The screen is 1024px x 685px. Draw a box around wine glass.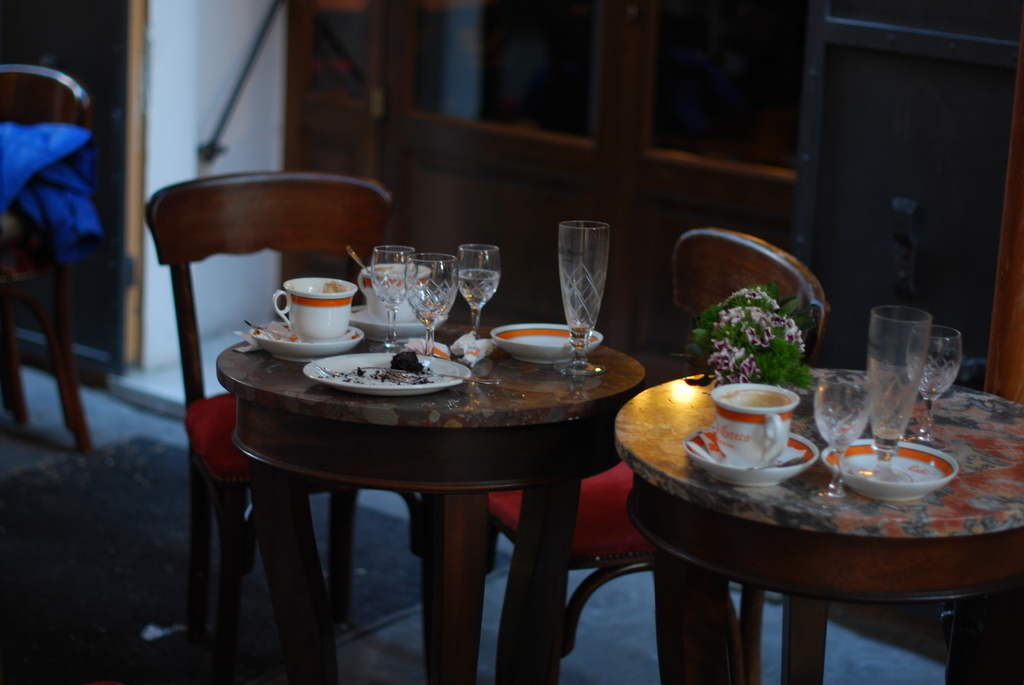
BBox(371, 245, 416, 347).
